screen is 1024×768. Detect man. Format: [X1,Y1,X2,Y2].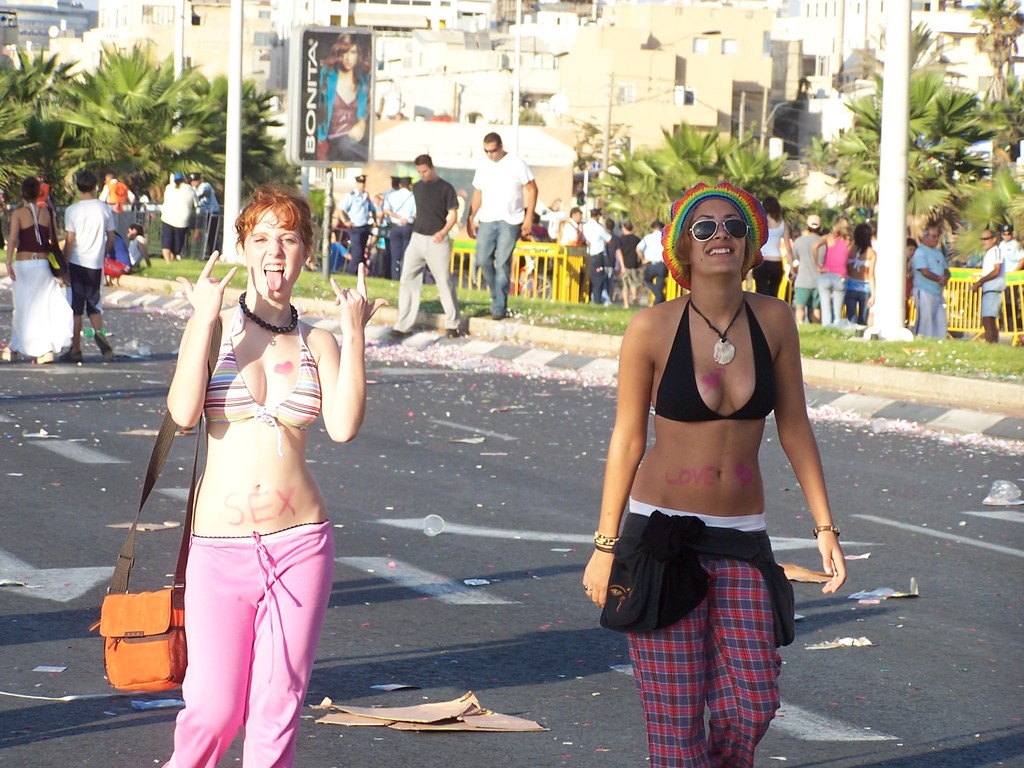
[150,169,200,262].
